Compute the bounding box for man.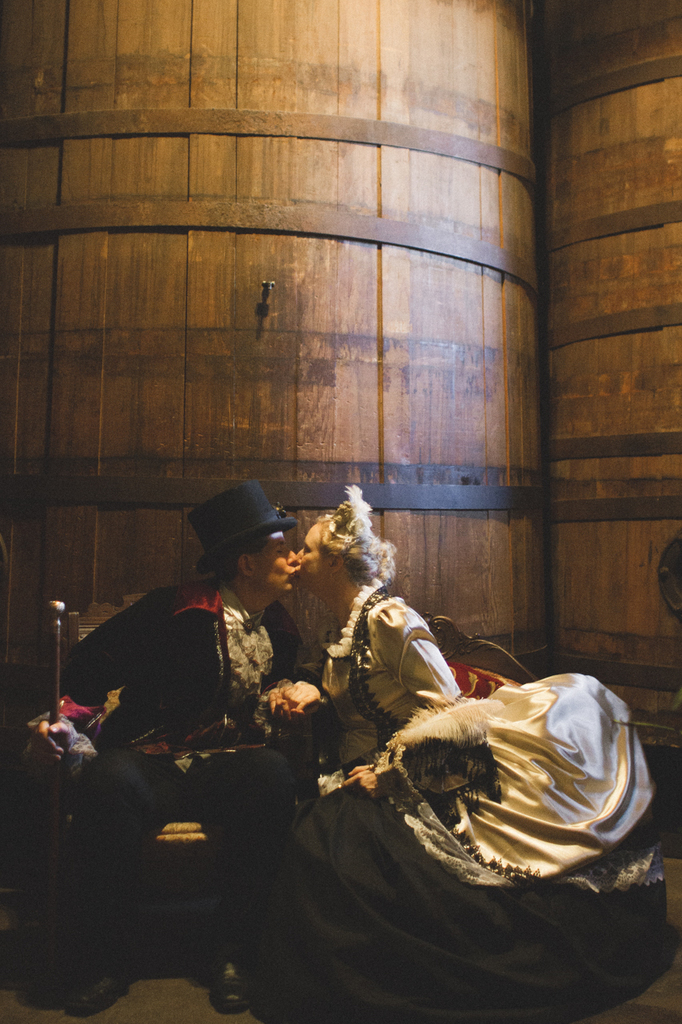
{"x1": 30, "y1": 478, "x2": 297, "y2": 1018}.
